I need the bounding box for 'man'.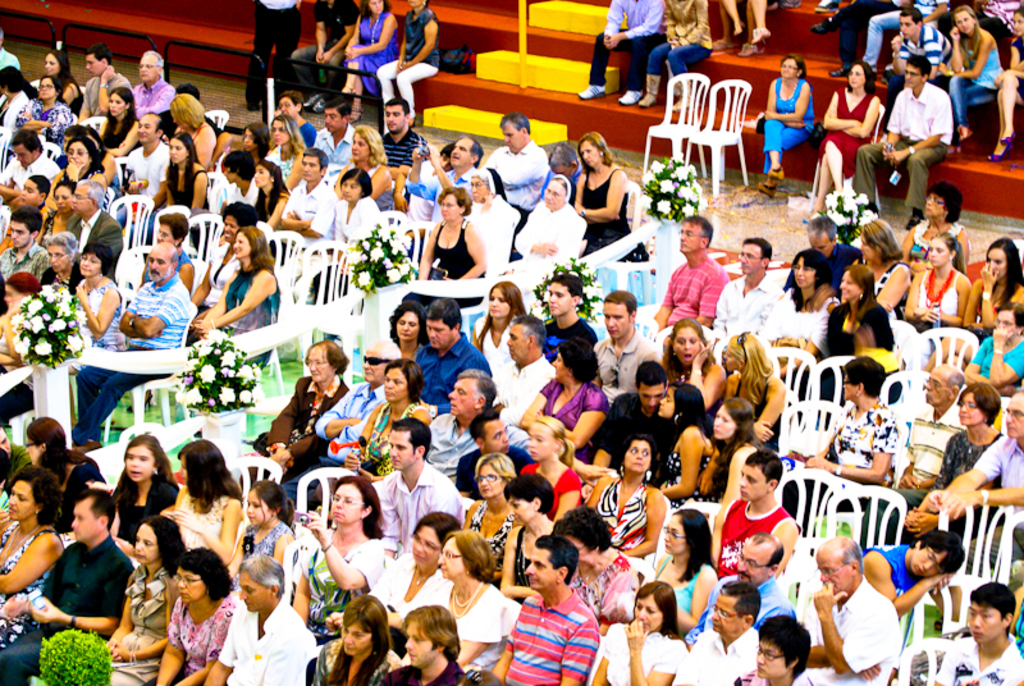
Here it is: left=579, top=361, right=669, bottom=475.
